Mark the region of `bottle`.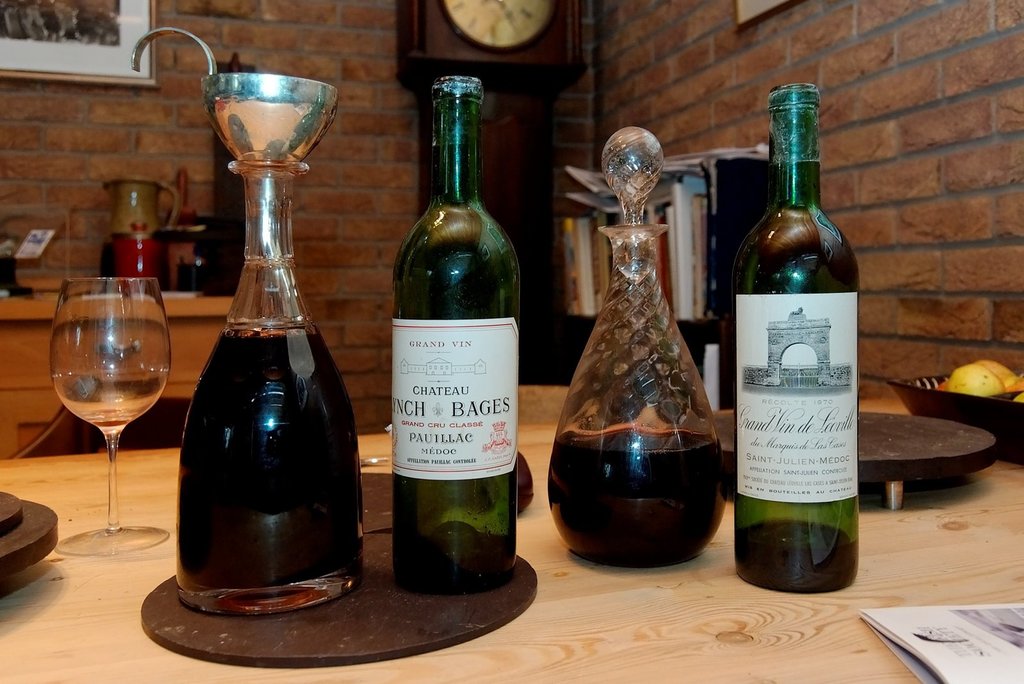
Region: [x1=728, y1=56, x2=863, y2=590].
